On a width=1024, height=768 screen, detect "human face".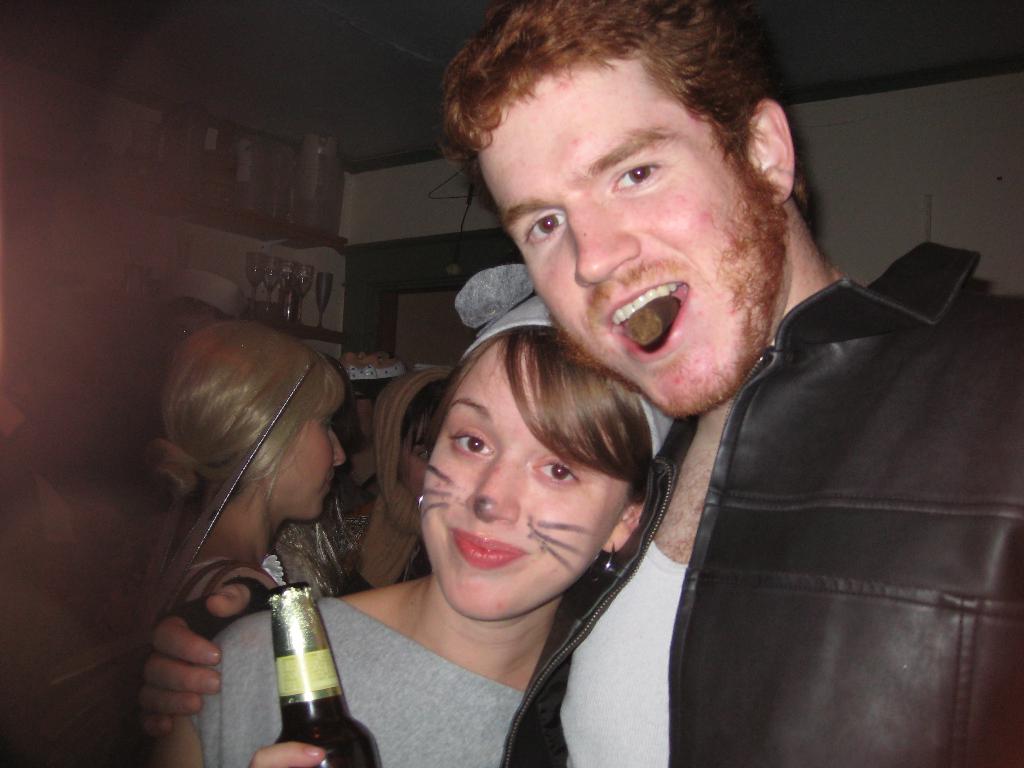
Rect(476, 63, 788, 420).
